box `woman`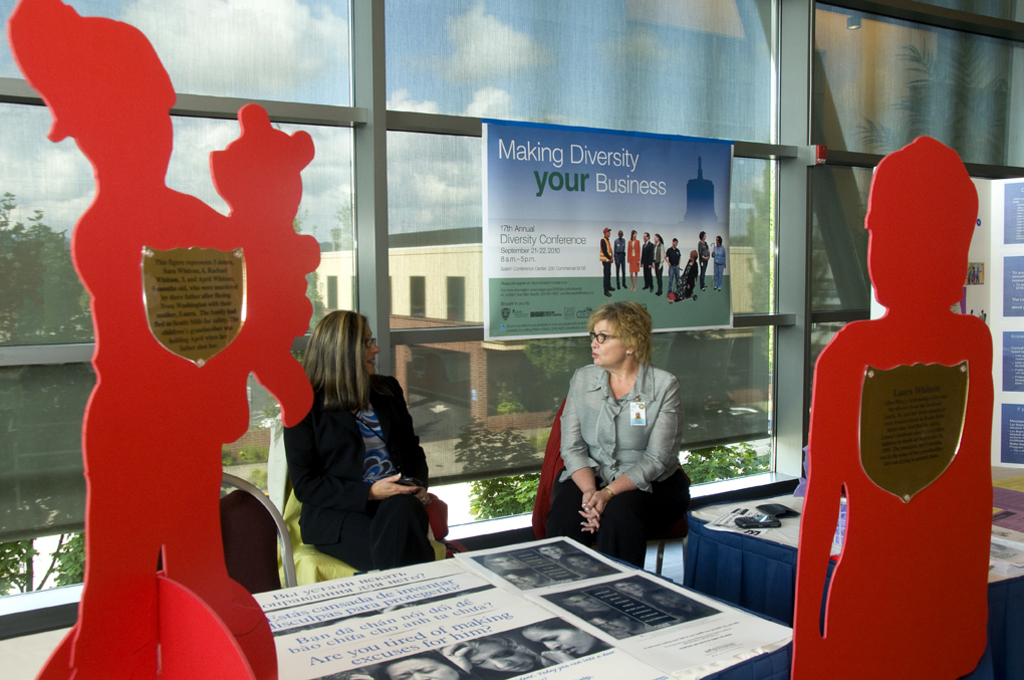
Rect(657, 232, 662, 293)
